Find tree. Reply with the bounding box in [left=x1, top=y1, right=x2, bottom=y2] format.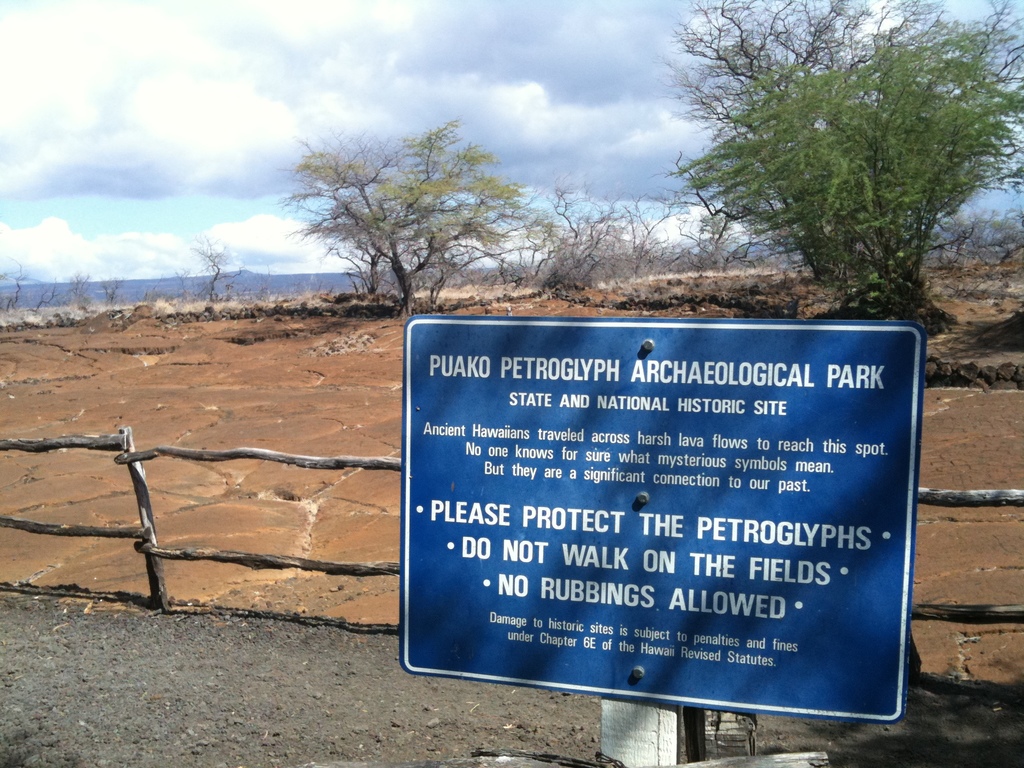
[left=276, top=113, right=516, bottom=314].
